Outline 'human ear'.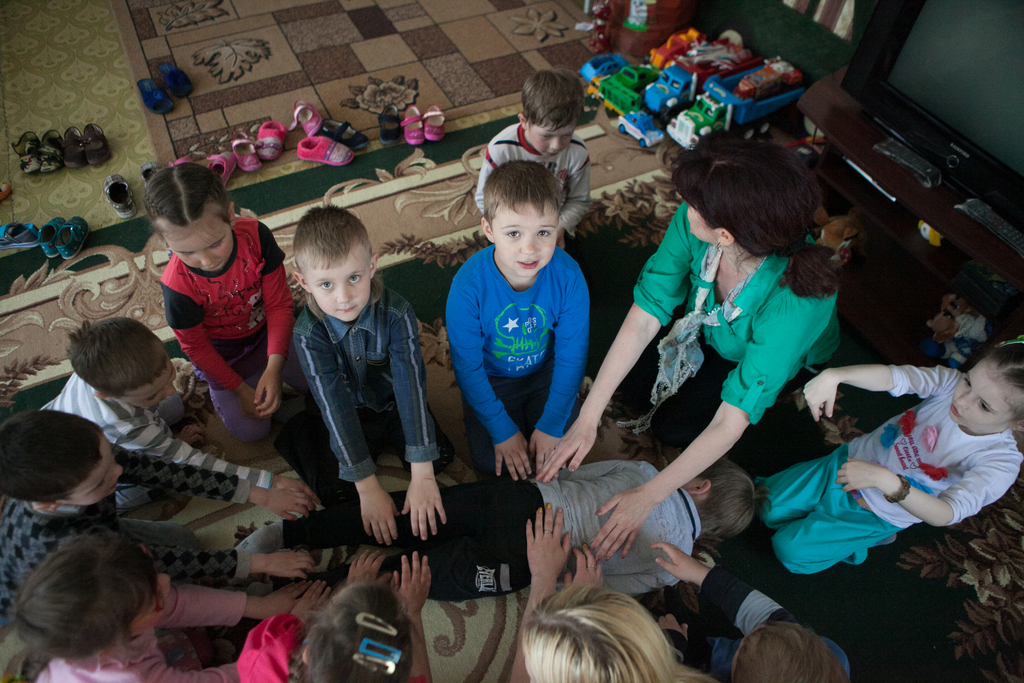
Outline: [left=300, top=646, right=311, bottom=664].
